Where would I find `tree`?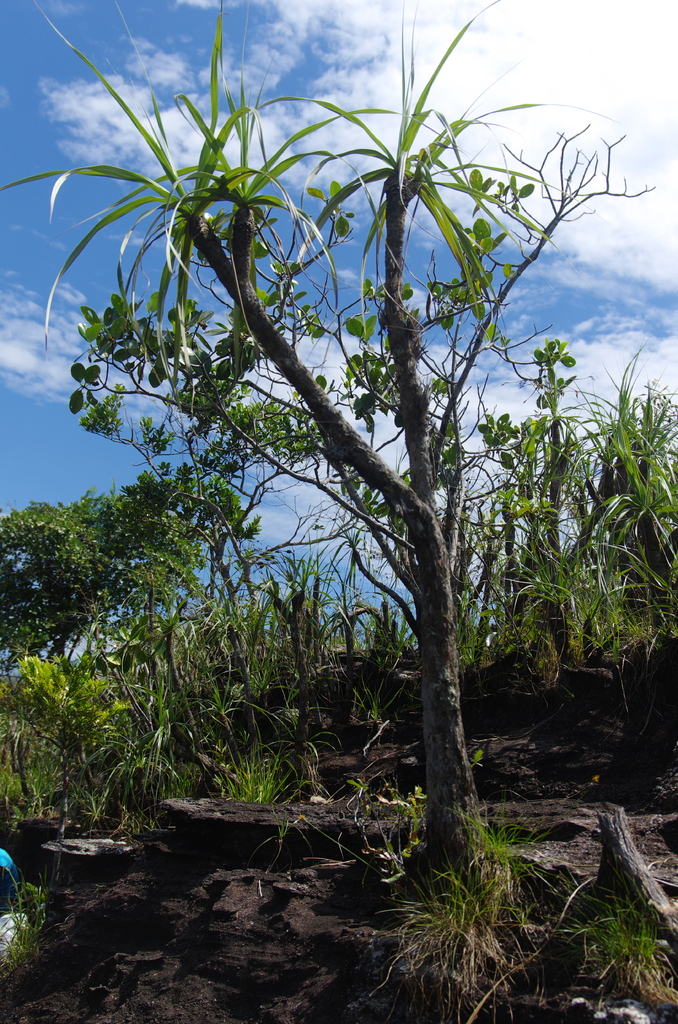
At bbox=(468, 349, 585, 605).
